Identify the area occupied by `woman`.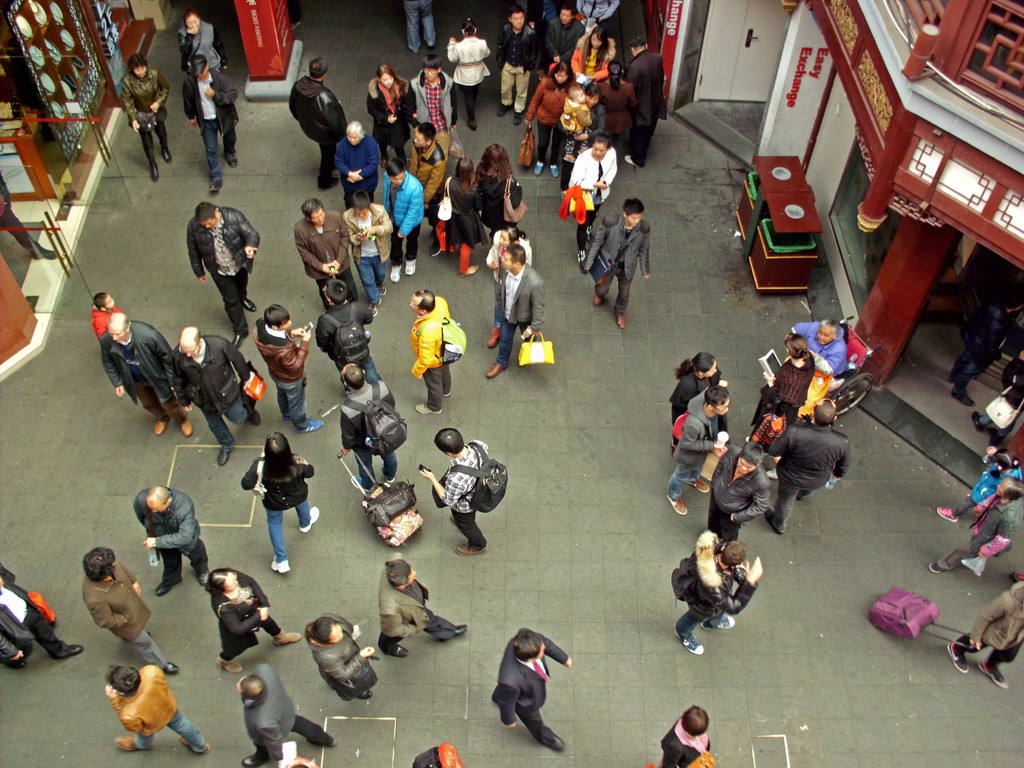
Area: x1=524 y1=59 x2=579 y2=171.
